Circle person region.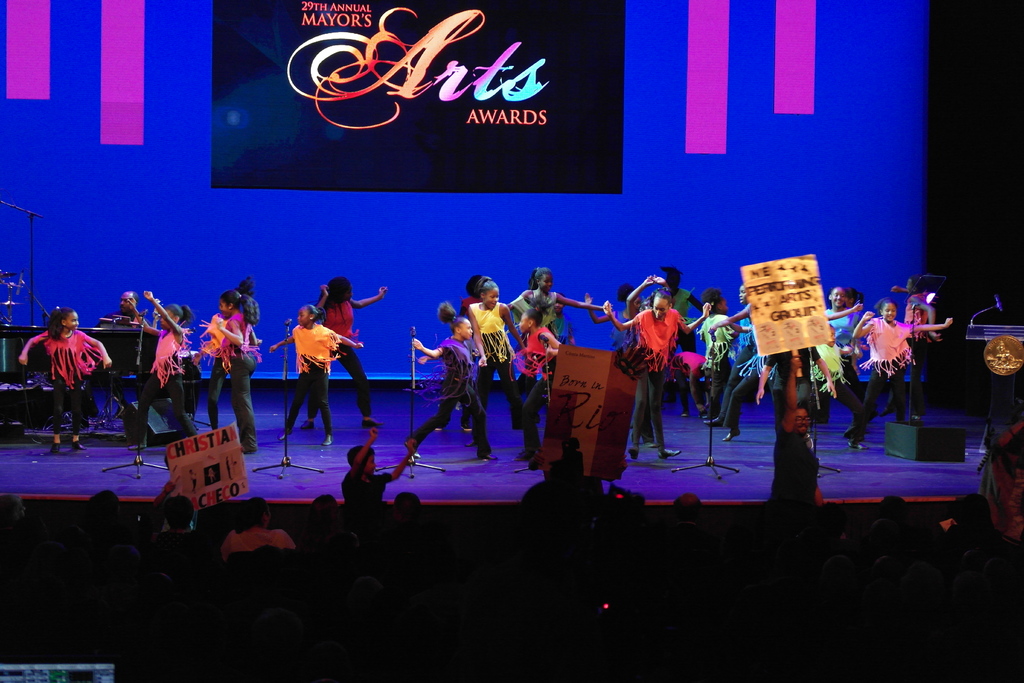
Region: [x1=123, y1=288, x2=196, y2=438].
